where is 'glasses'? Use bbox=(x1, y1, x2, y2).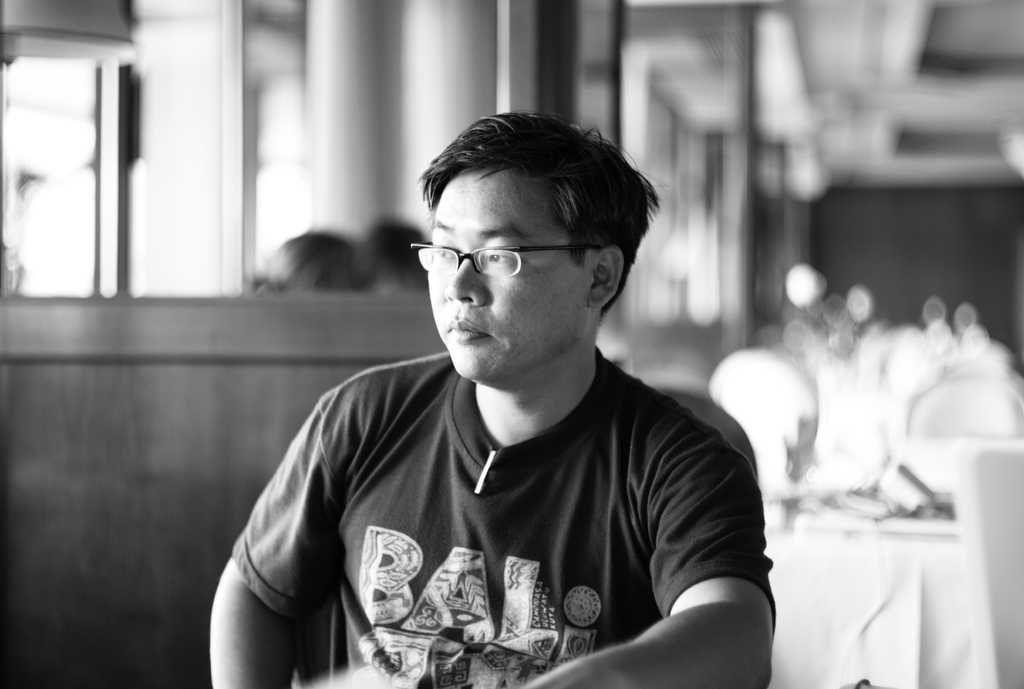
bbox=(401, 231, 607, 289).
